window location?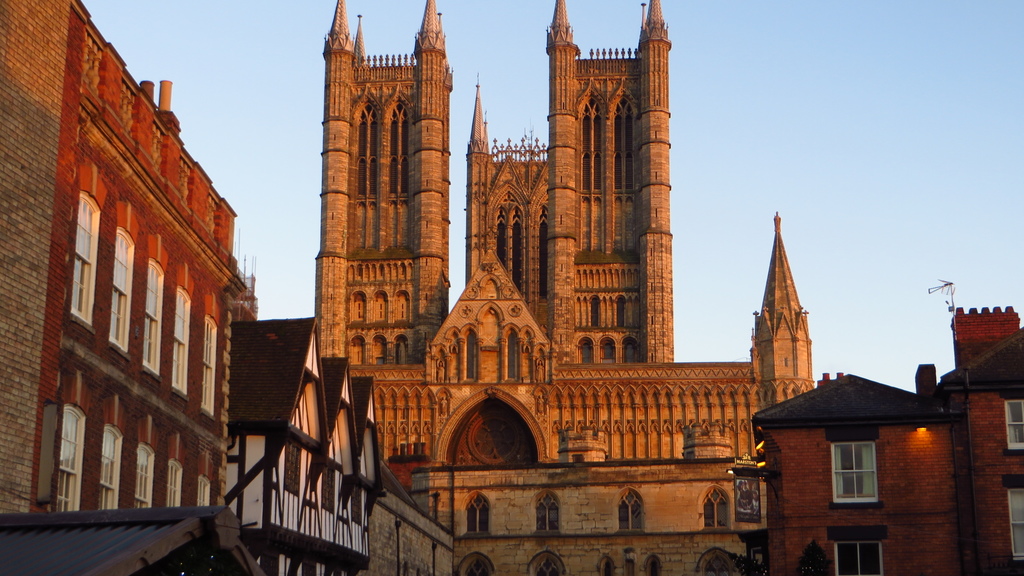
box=[202, 314, 221, 424]
